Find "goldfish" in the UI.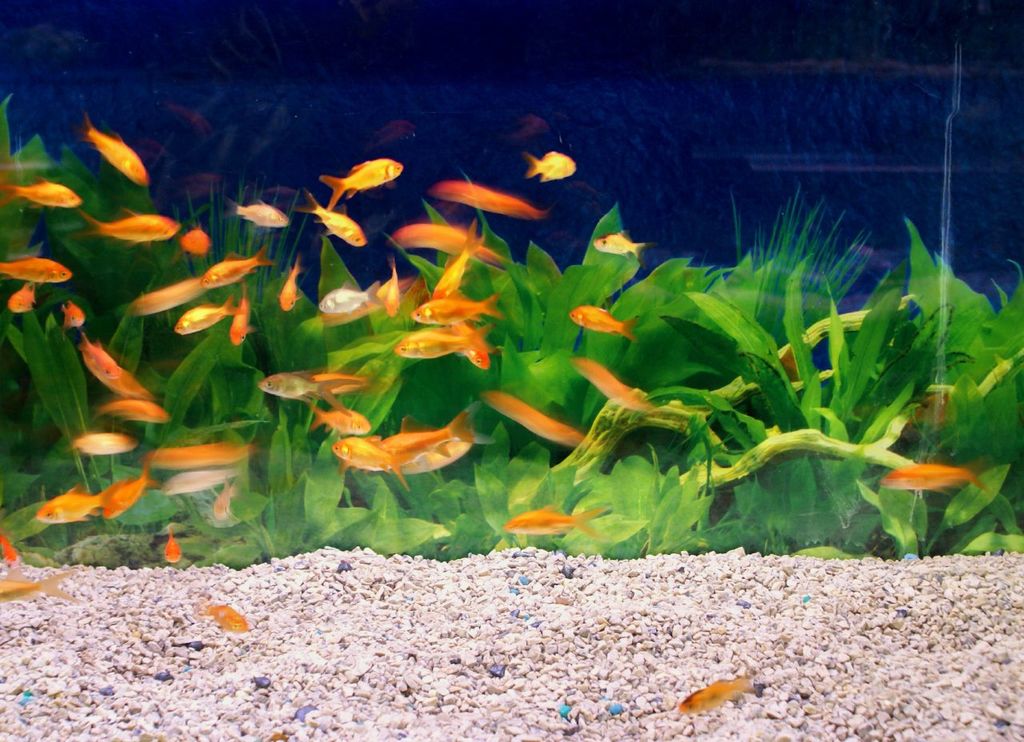
UI element at left=202, top=245, right=274, bottom=290.
